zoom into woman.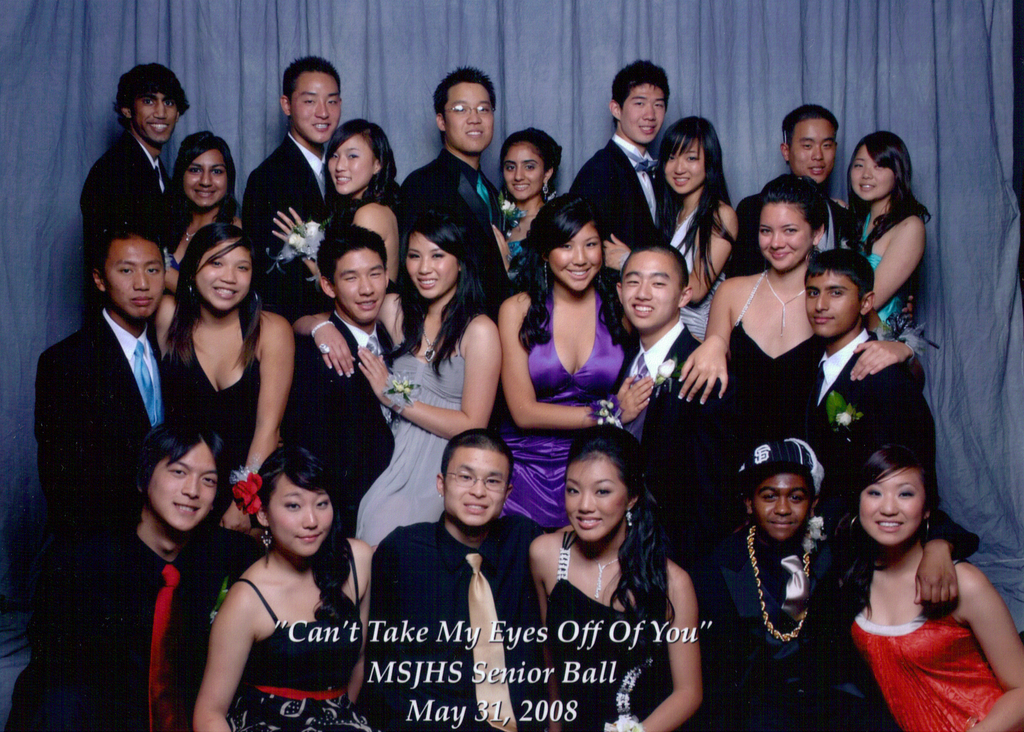
Zoom target: left=200, top=435, right=383, bottom=731.
